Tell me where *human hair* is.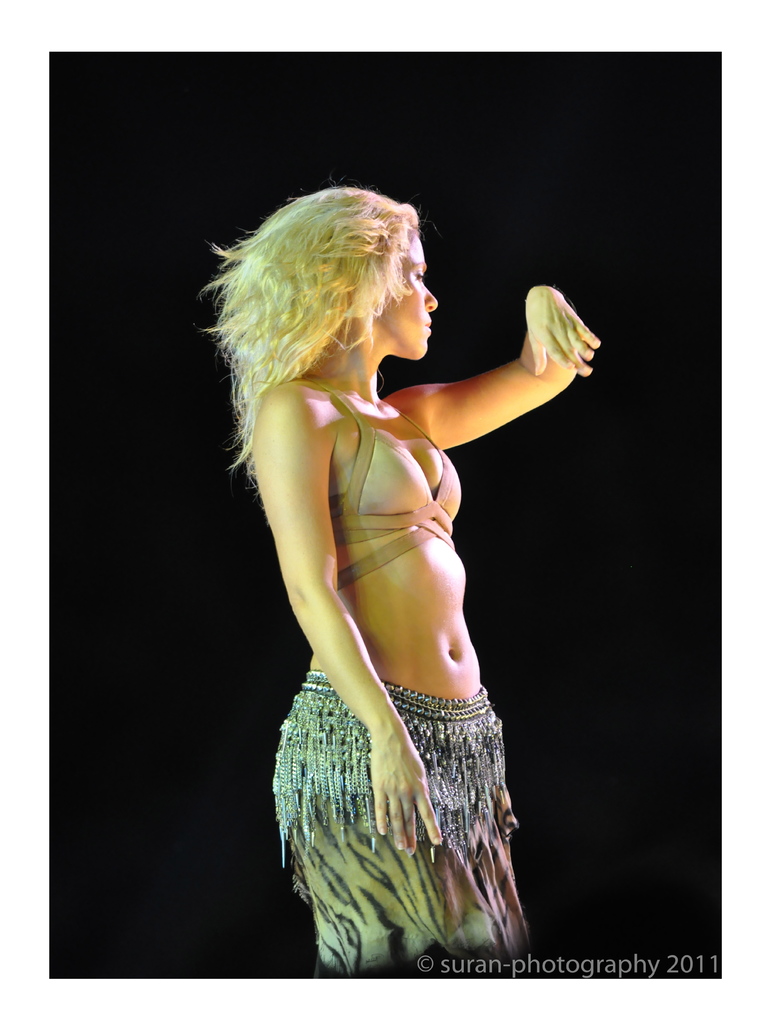
*human hair* is at <region>223, 170, 449, 464</region>.
